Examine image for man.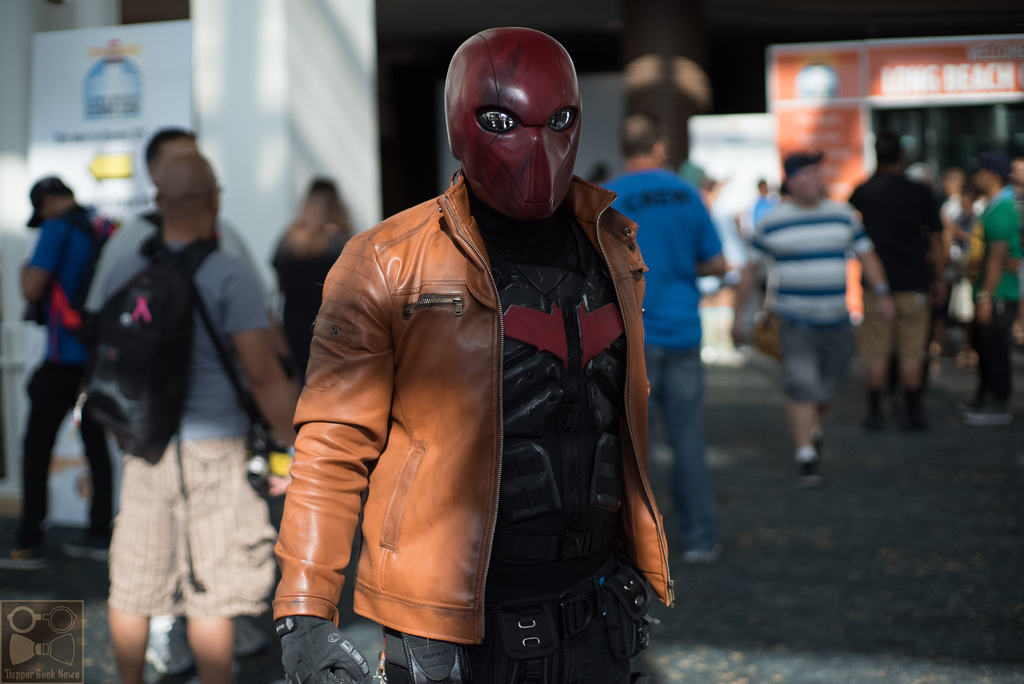
Examination result: box=[961, 152, 1023, 425].
